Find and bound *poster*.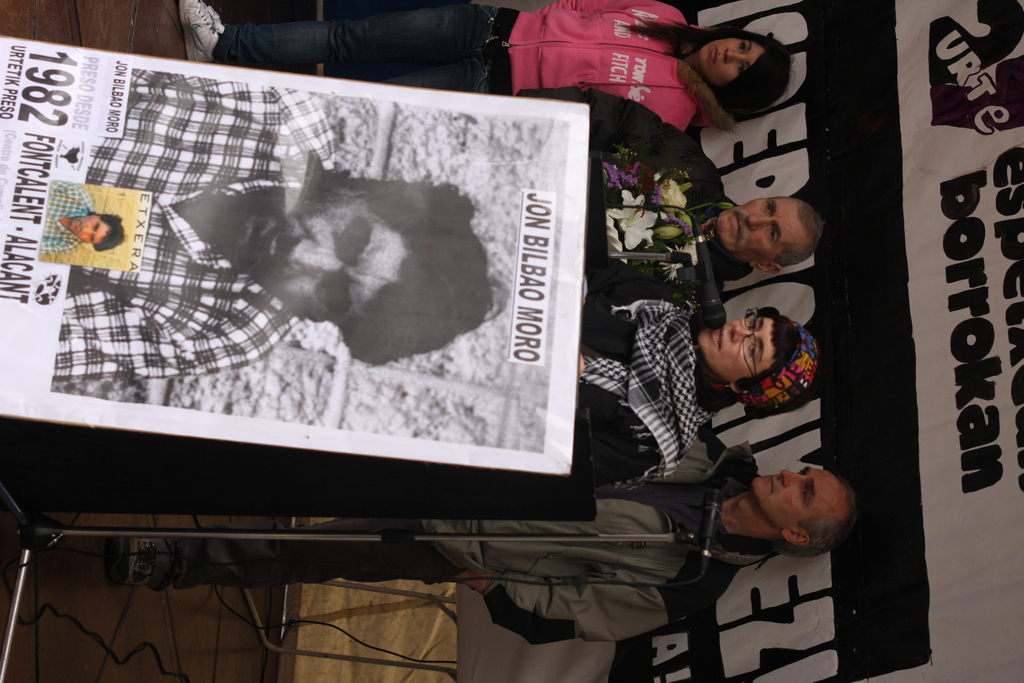
Bound: (0,36,589,474).
